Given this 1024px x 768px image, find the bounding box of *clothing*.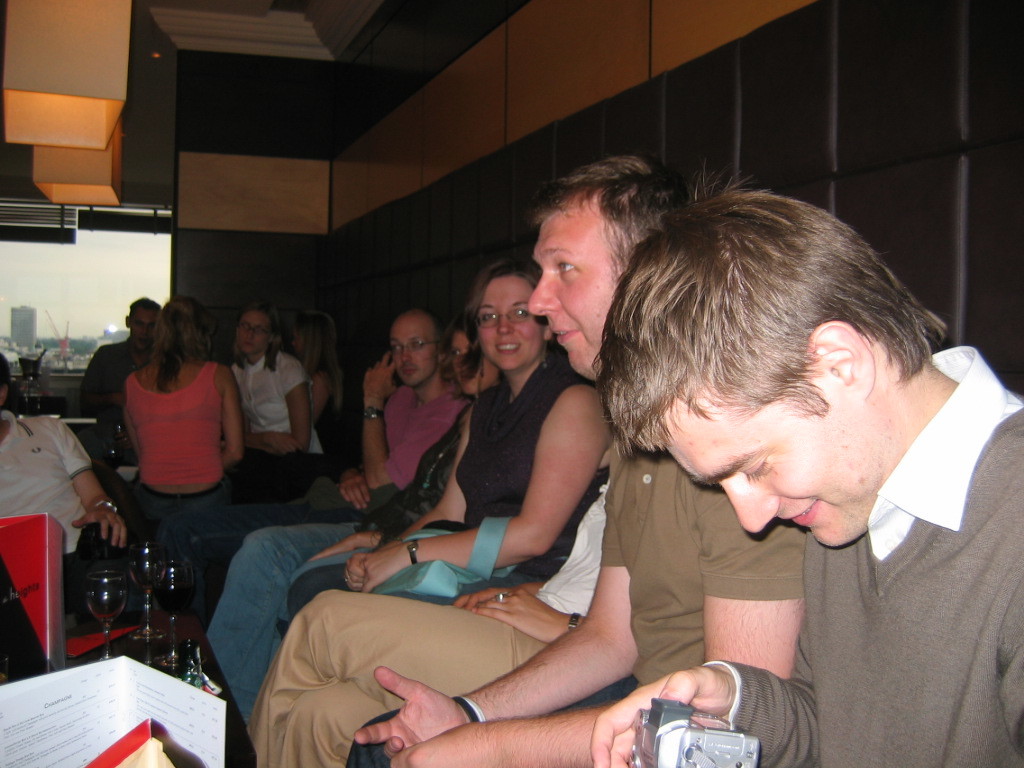
[left=211, top=338, right=486, bottom=718].
